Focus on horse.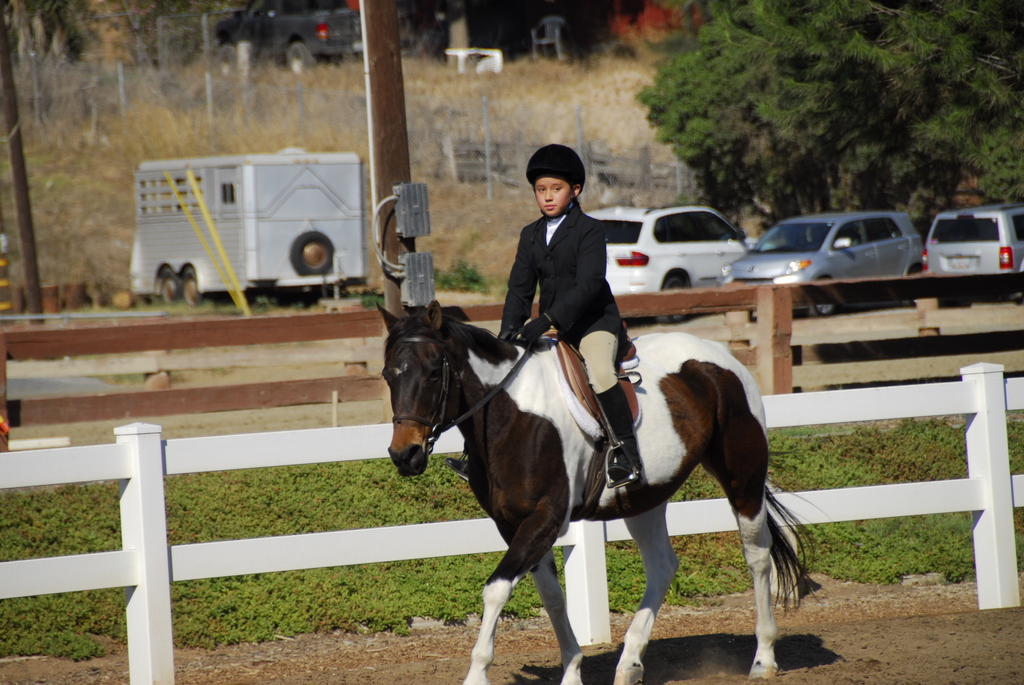
Focused at [left=375, top=295, right=838, bottom=684].
